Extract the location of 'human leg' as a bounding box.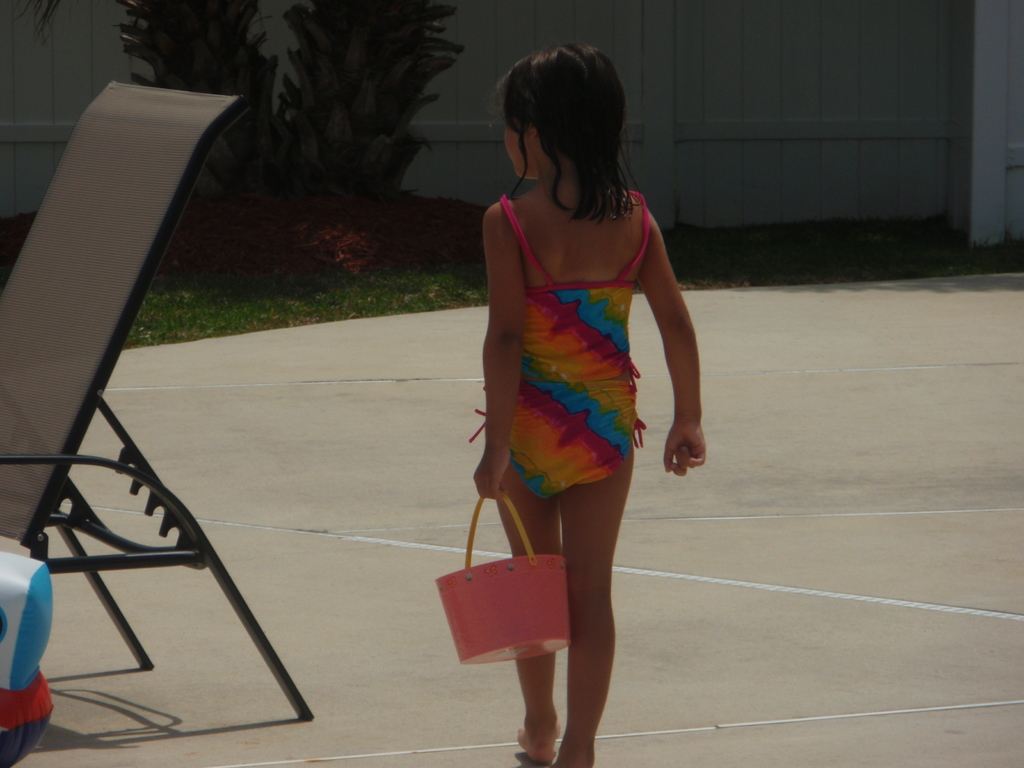
[left=510, top=477, right=552, bottom=767].
